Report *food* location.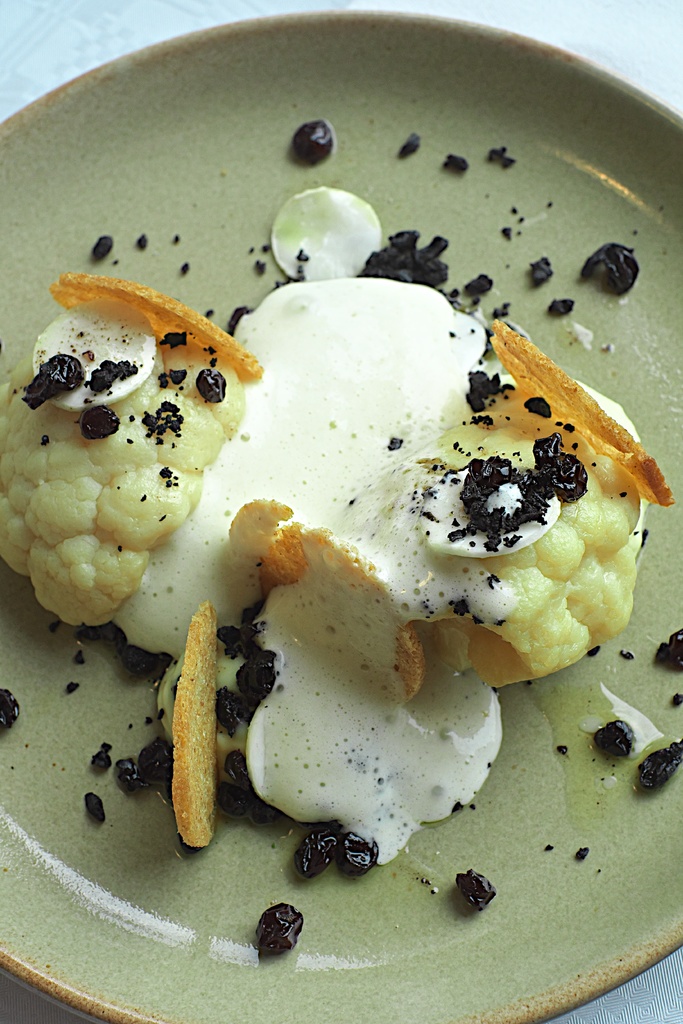
Report: BBox(0, 268, 257, 636).
